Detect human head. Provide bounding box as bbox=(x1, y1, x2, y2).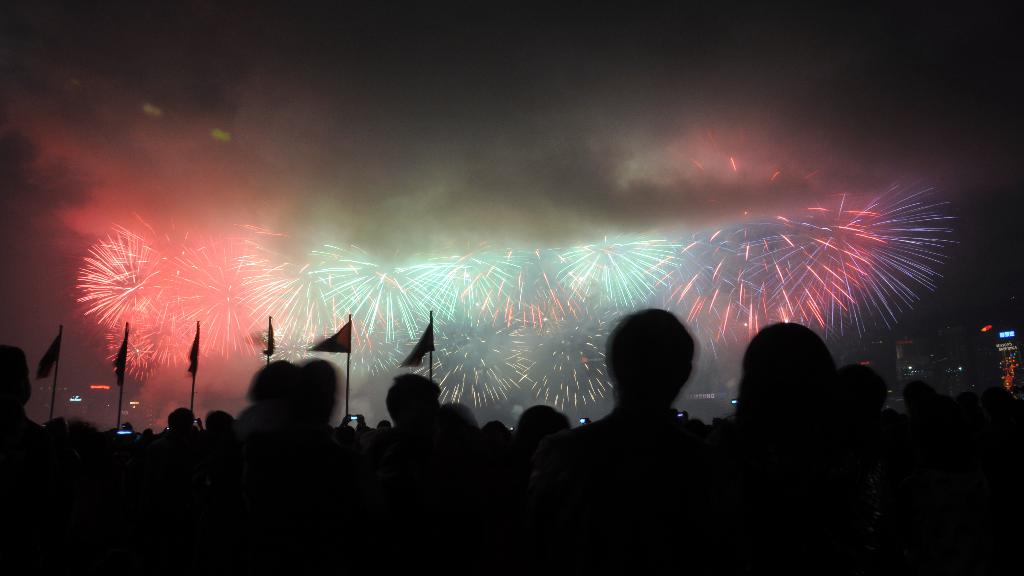
bbox=(287, 360, 340, 426).
